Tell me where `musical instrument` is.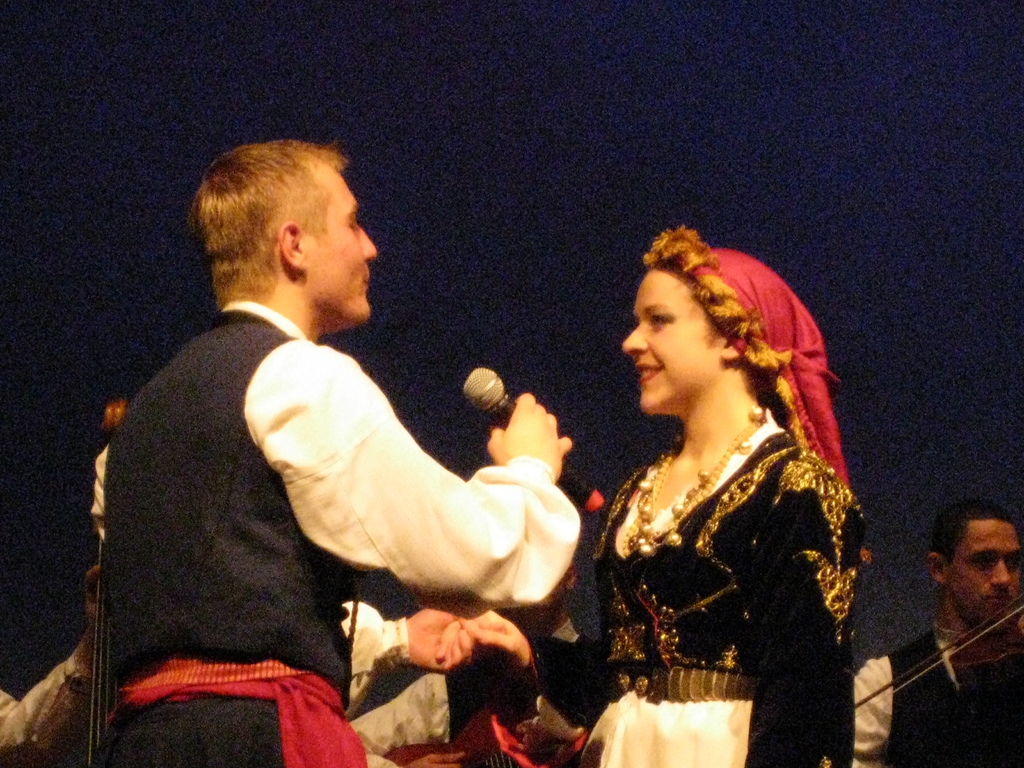
`musical instrument` is at [375,695,561,767].
